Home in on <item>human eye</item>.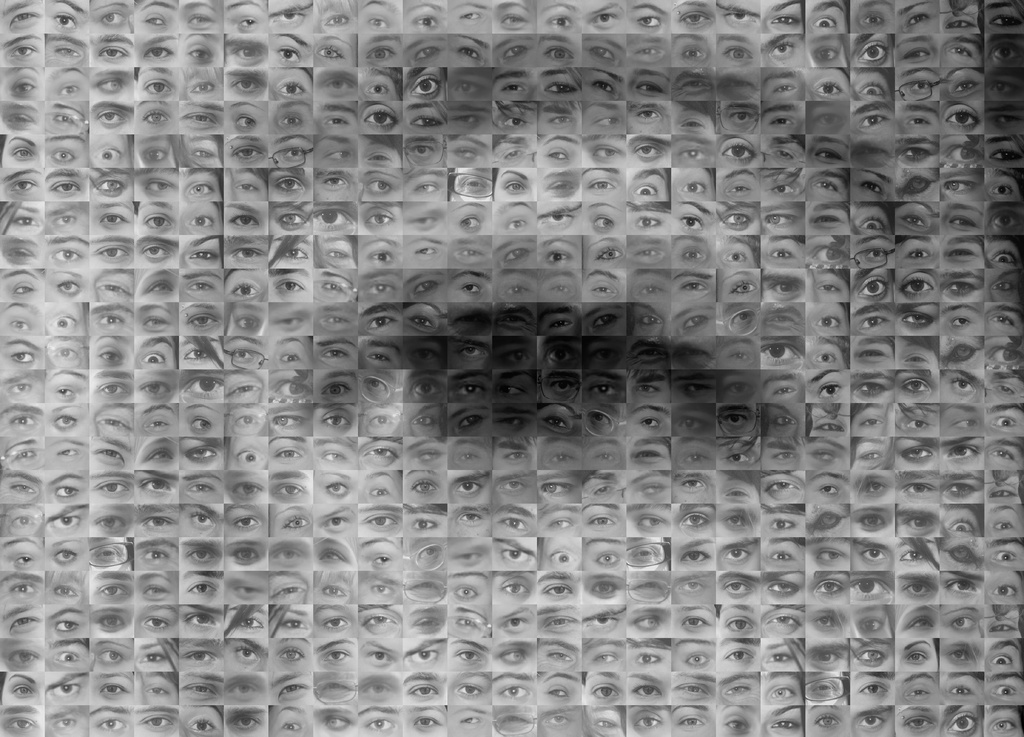
Homed in at <region>365, 109, 395, 131</region>.
